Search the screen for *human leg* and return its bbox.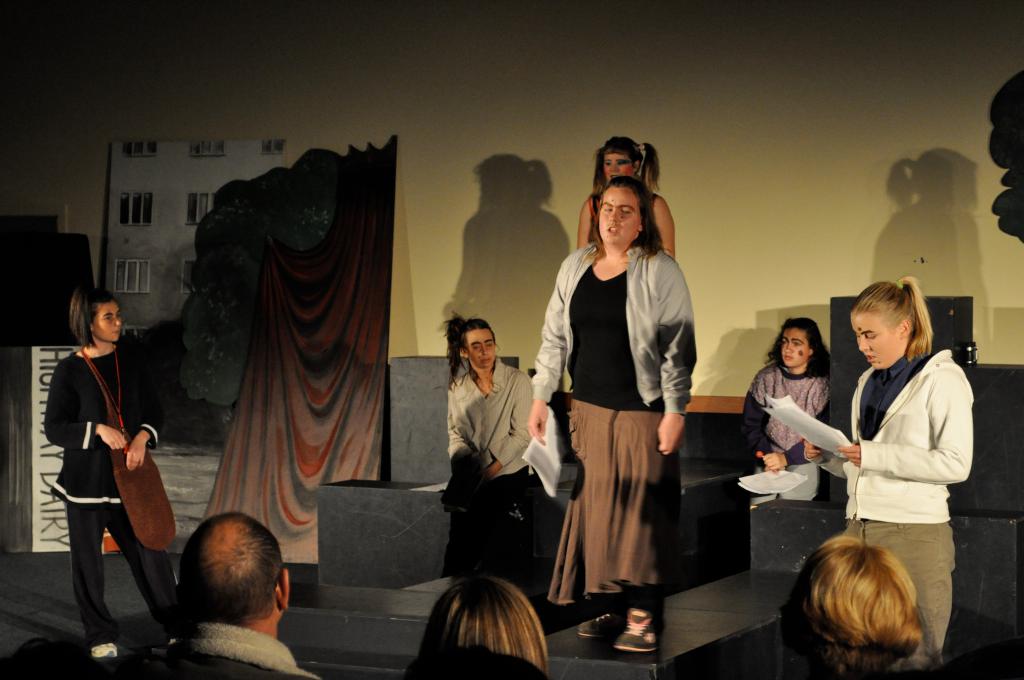
Found: [left=614, top=396, right=680, bottom=658].
